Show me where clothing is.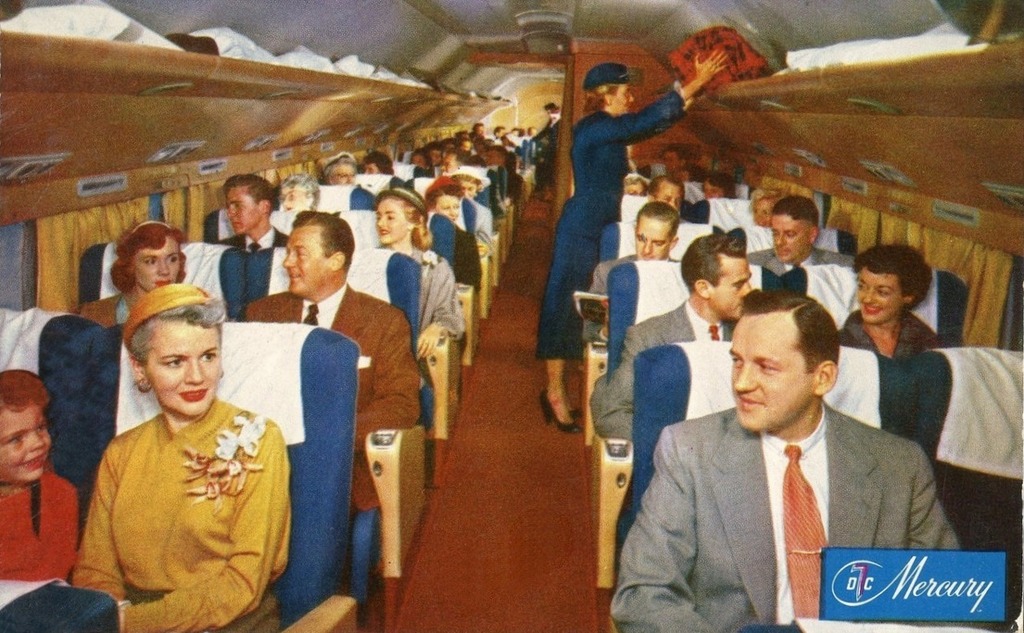
clothing is at box(833, 309, 943, 368).
